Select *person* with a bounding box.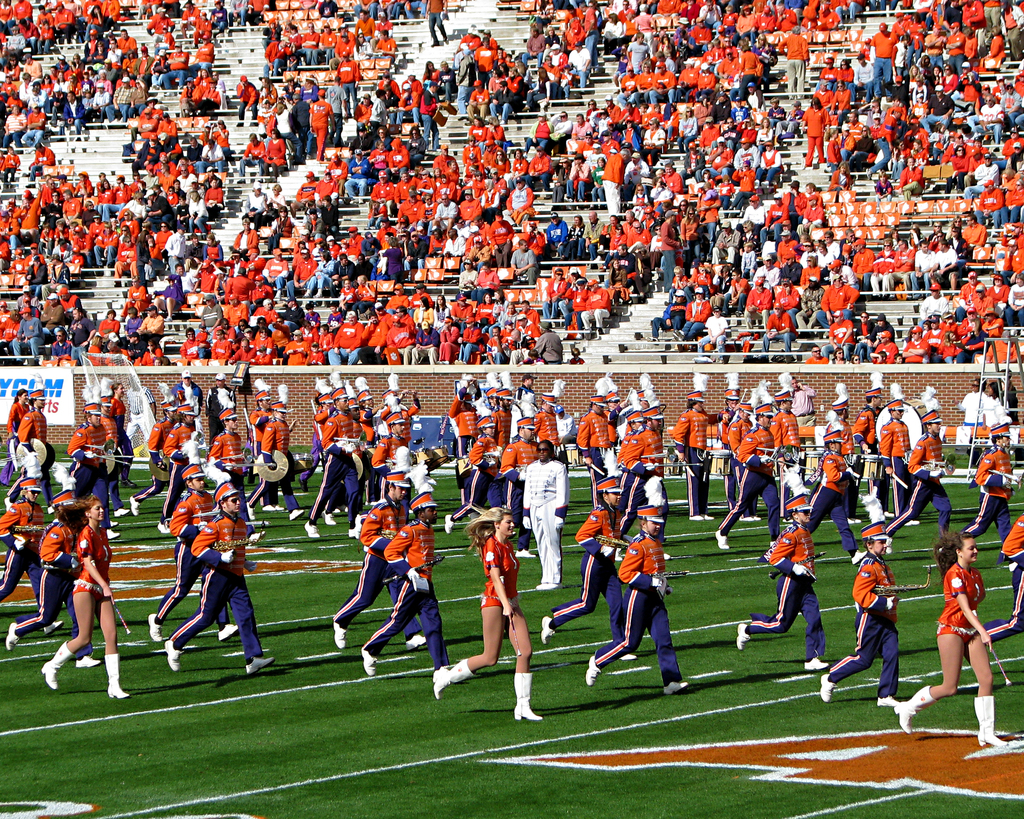
bbox(478, 373, 499, 429).
